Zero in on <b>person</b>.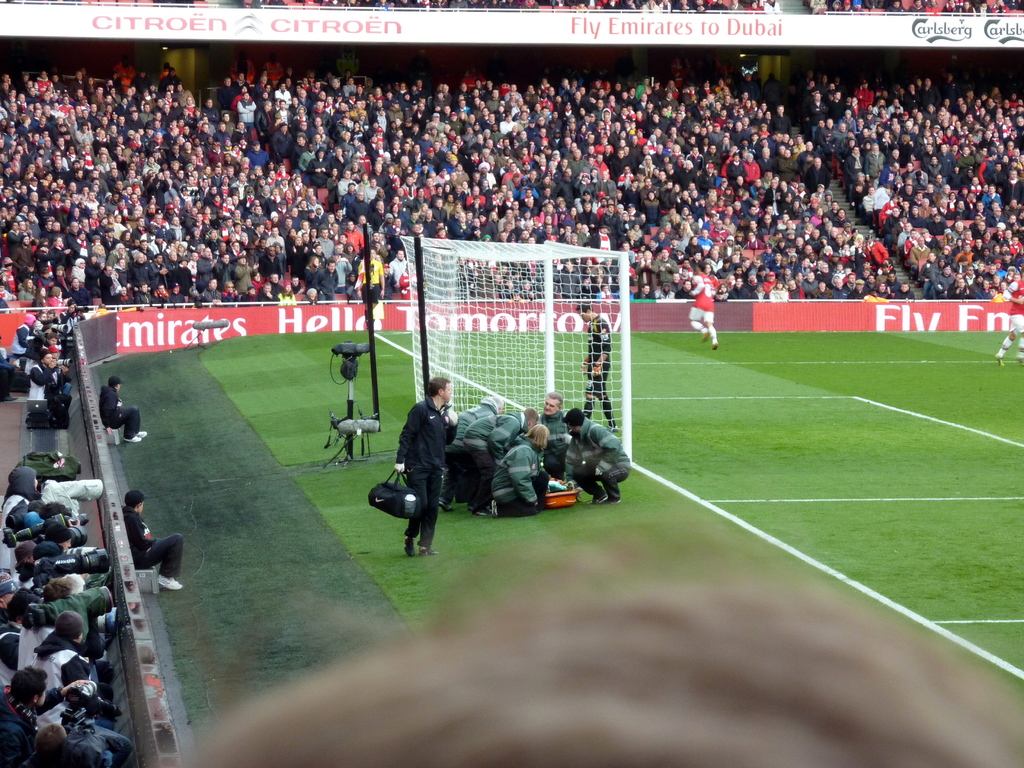
Zeroed in: crop(137, 521, 1023, 767).
